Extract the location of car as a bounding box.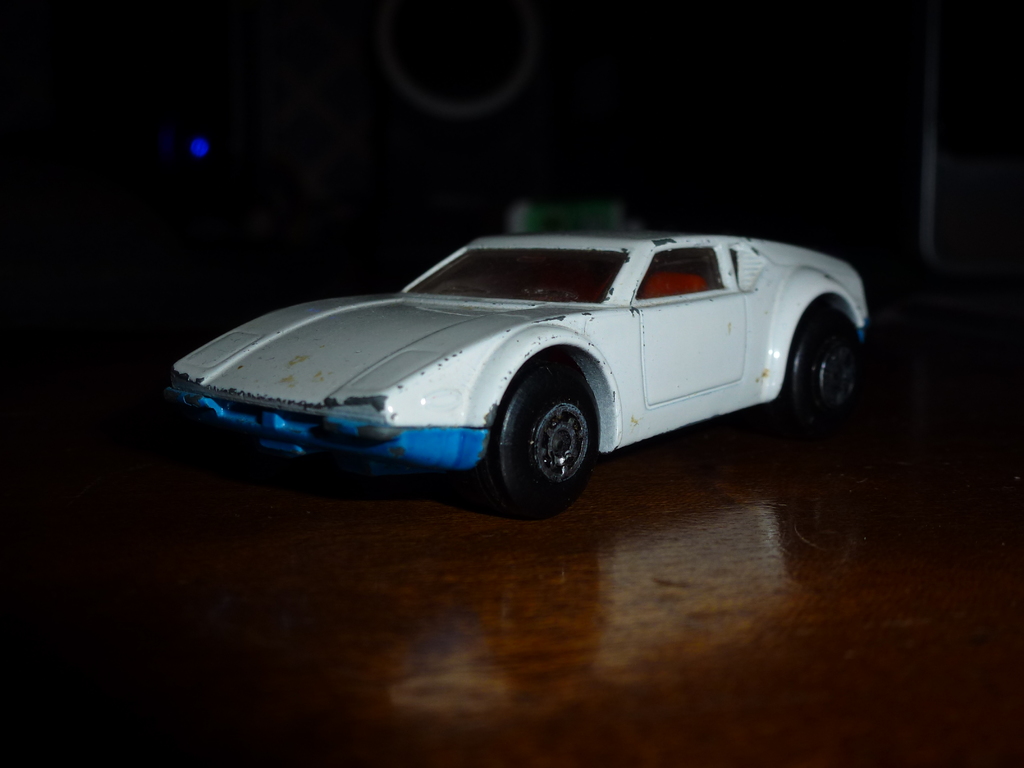
bbox(159, 225, 877, 507).
